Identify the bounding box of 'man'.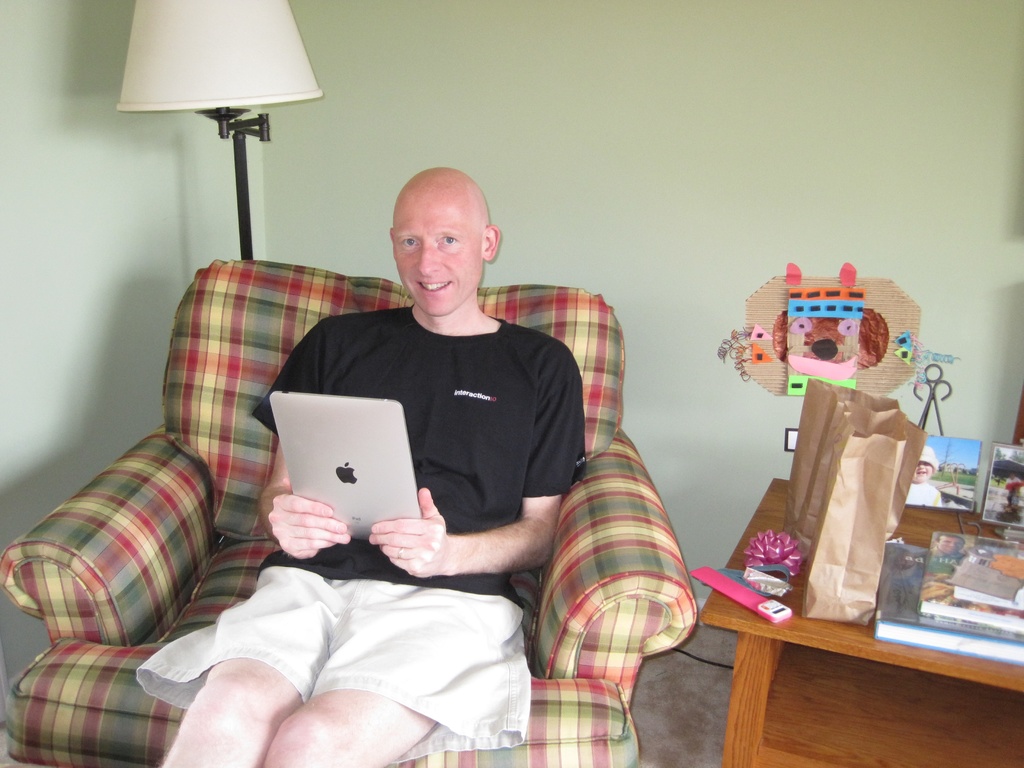
<region>125, 162, 655, 746</region>.
